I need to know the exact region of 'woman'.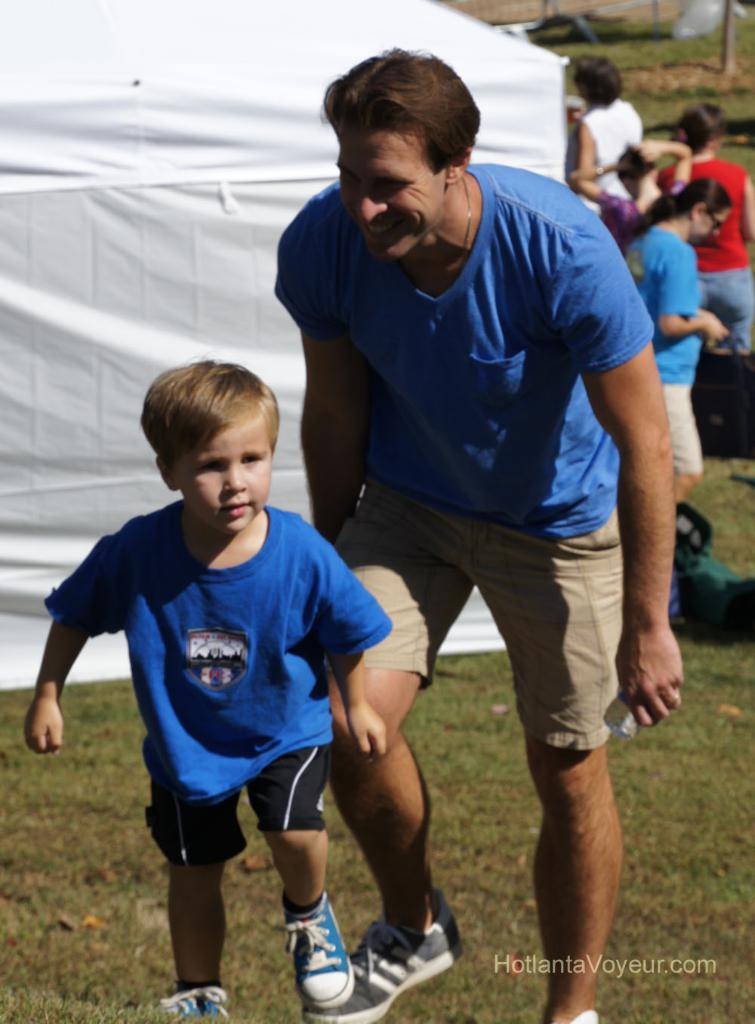
Region: crop(564, 189, 719, 524).
